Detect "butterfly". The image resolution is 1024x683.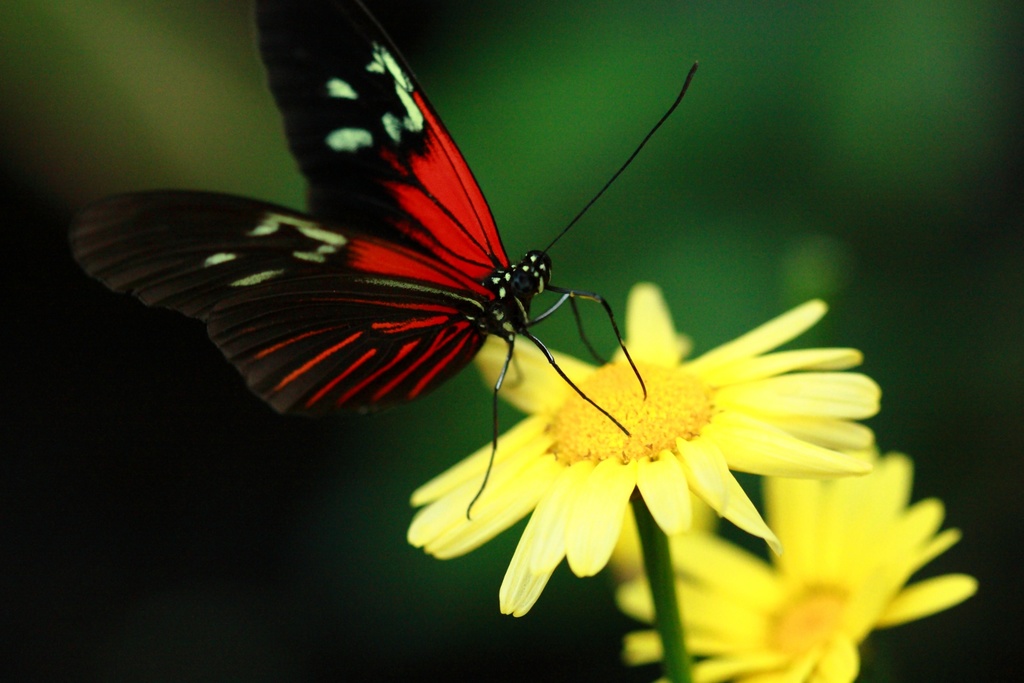
77/17/738/491.
